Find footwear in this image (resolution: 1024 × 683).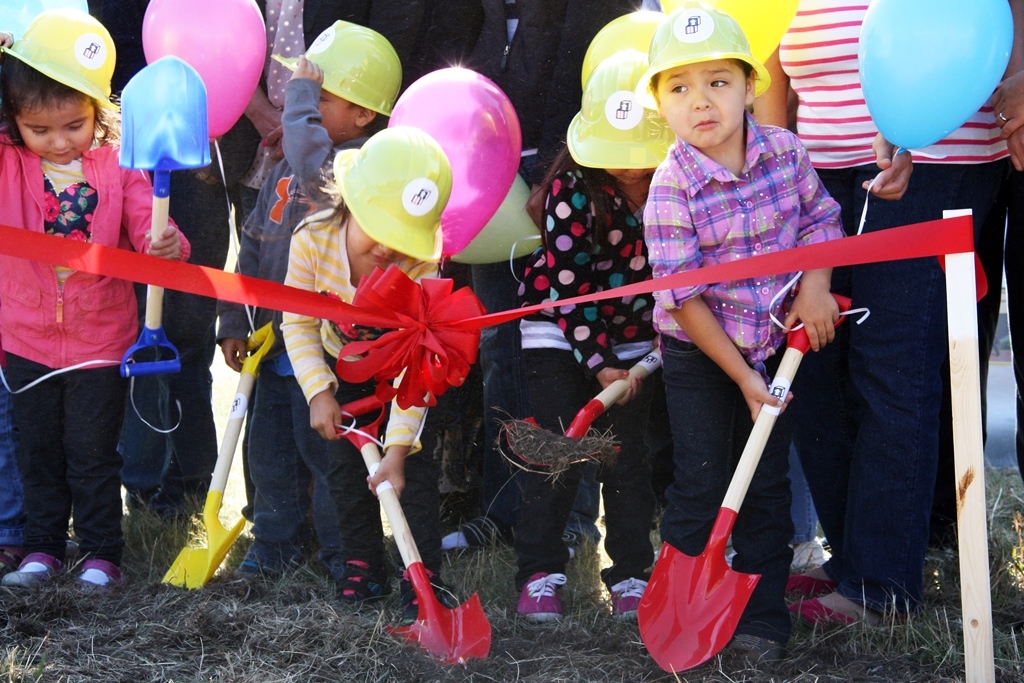
locate(602, 583, 657, 623).
